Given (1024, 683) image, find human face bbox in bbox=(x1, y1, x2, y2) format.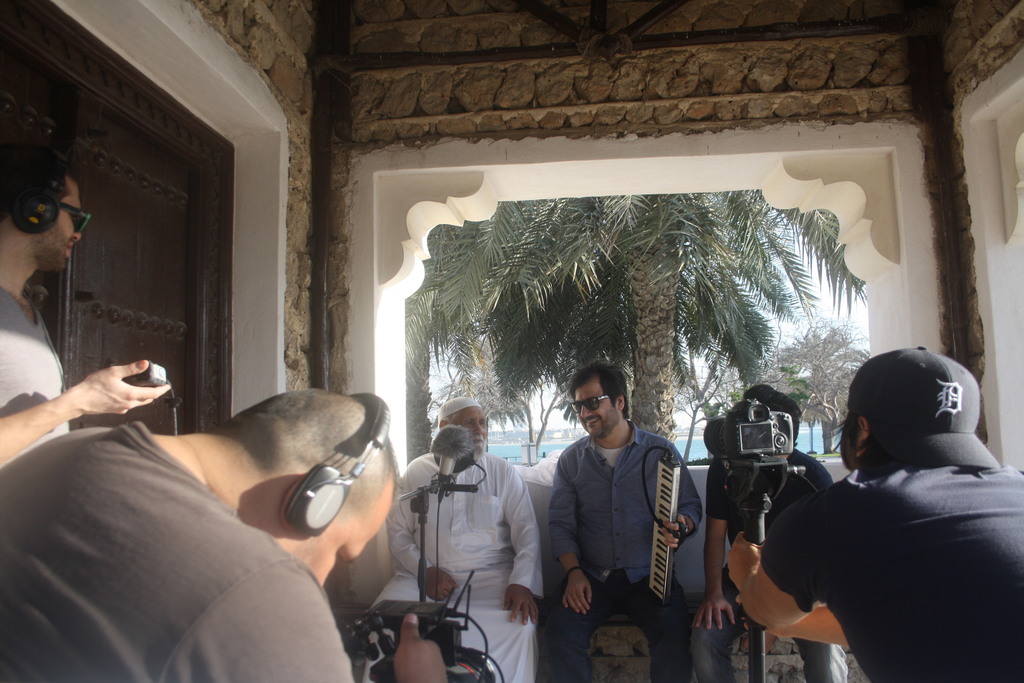
bbox=(40, 176, 81, 271).
